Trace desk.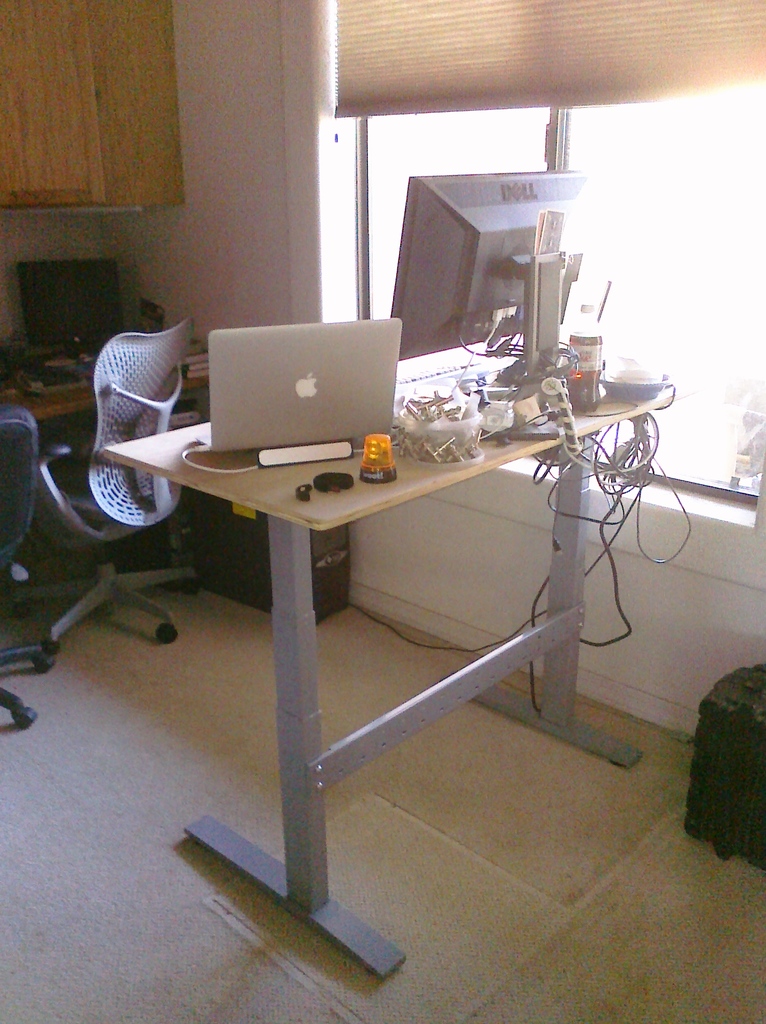
Traced to bbox=(0, 254, 211, 581).
